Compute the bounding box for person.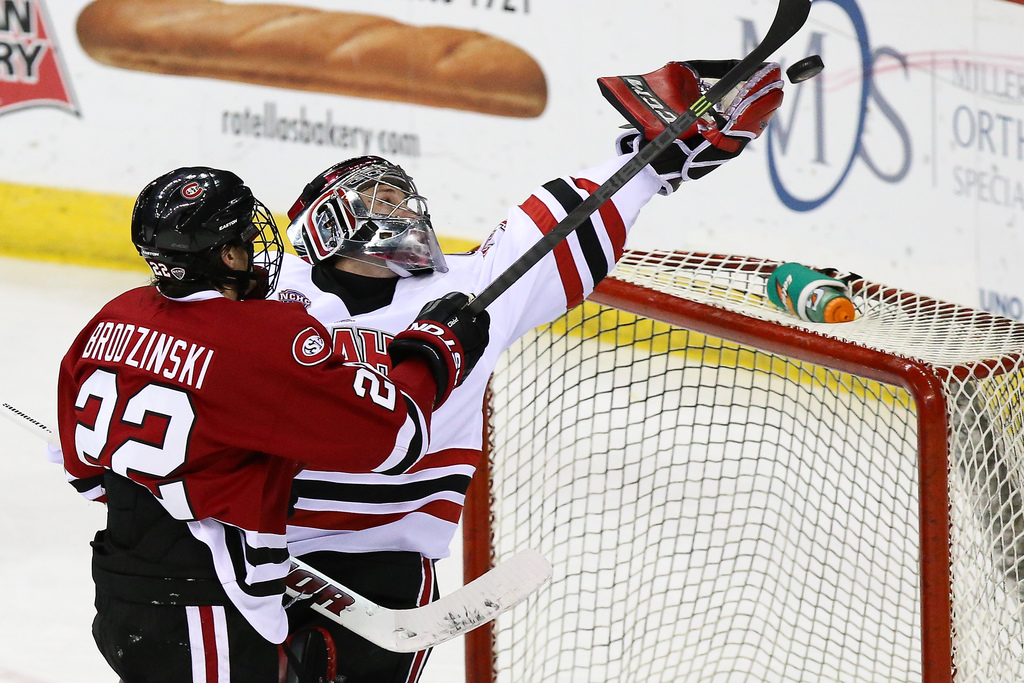
crop(49, 167, 489, 682).
